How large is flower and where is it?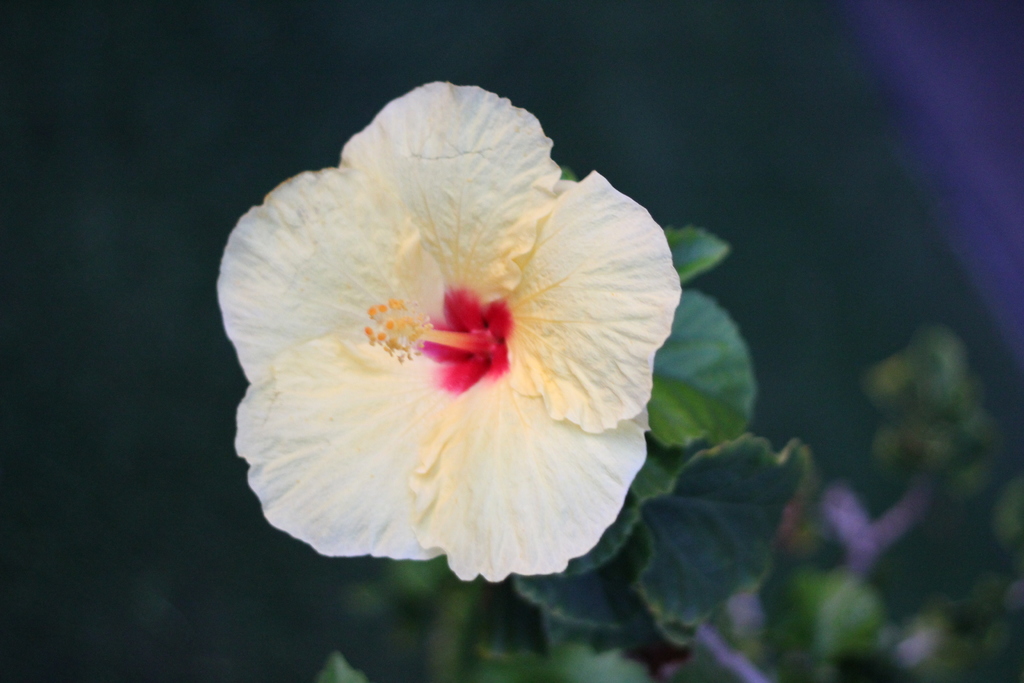
Bounding box: x1=225, y1=90, x2=681, y2=610.
